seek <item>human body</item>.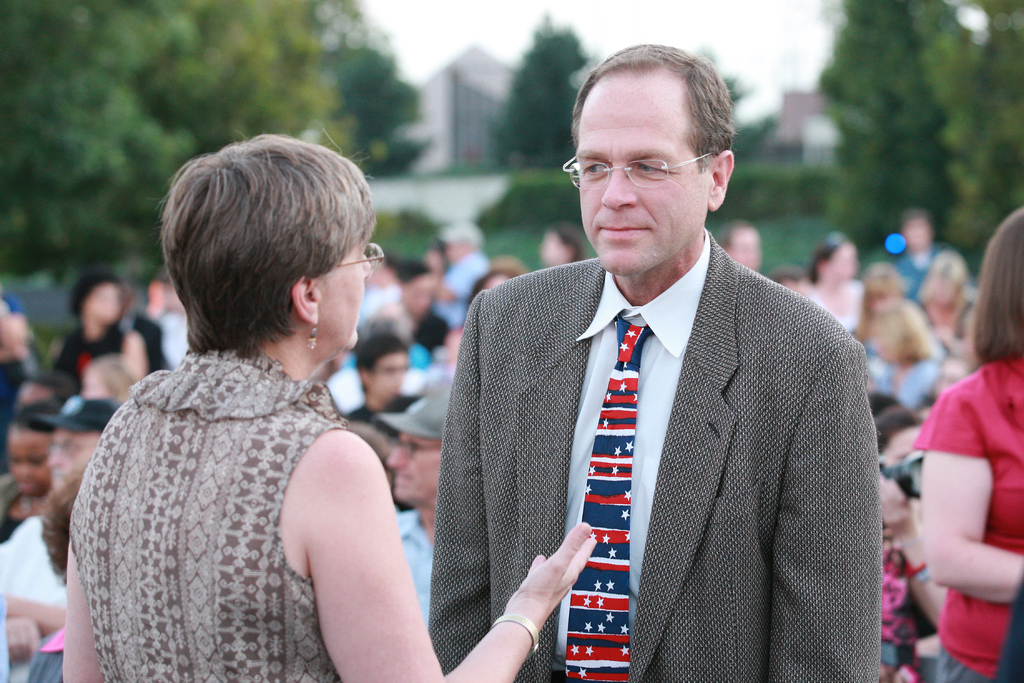
pyautogui.locateOnScreen(856, 297, 941, 404).
